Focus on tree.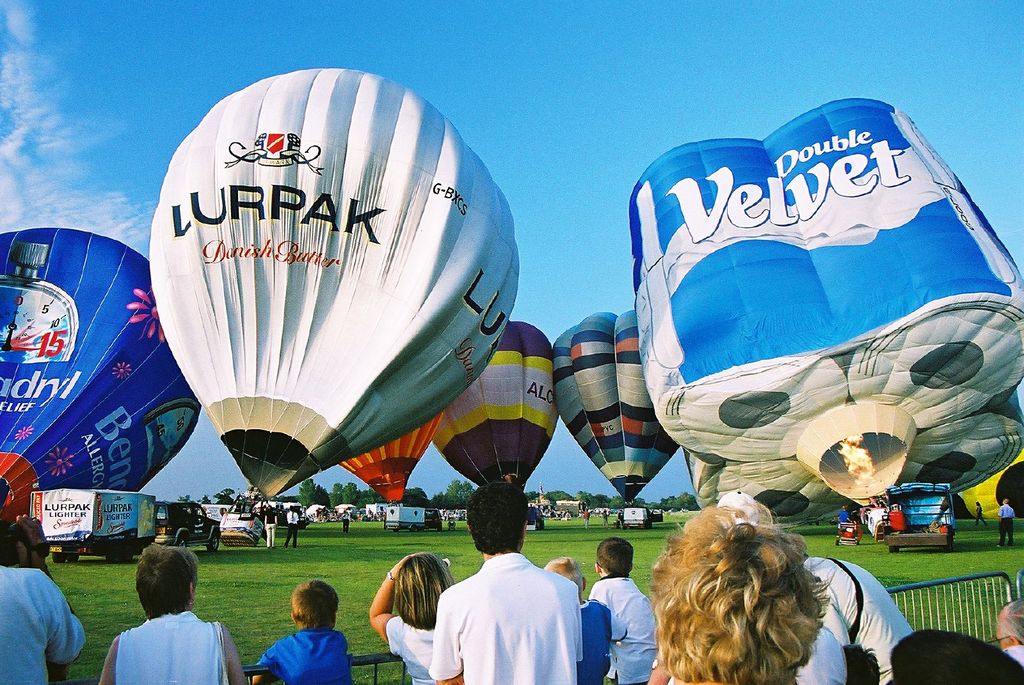
Focused at 400,487,429,505.
